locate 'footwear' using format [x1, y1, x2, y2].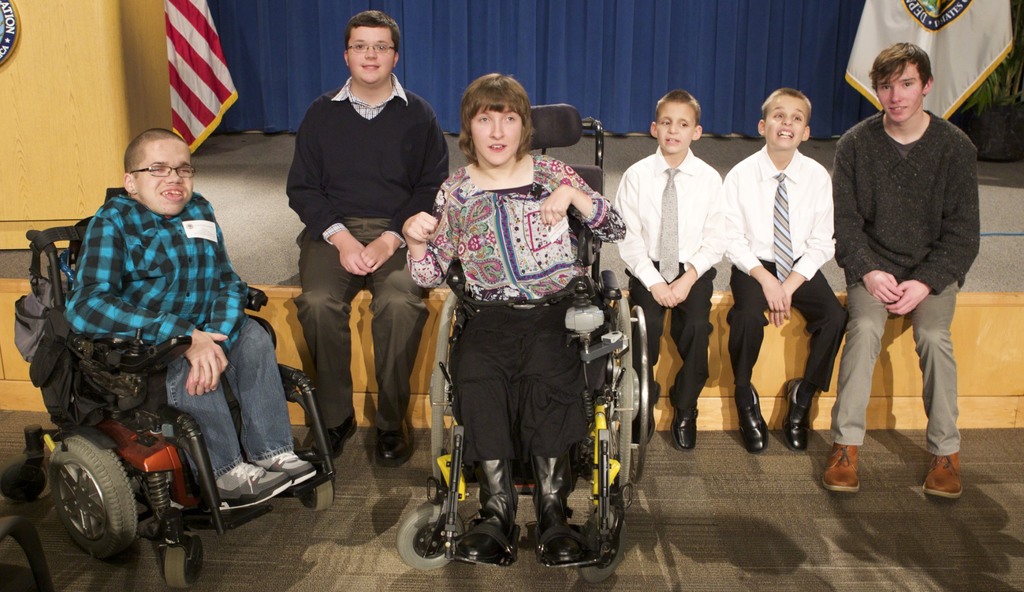
[618, 378, 664, 451].
